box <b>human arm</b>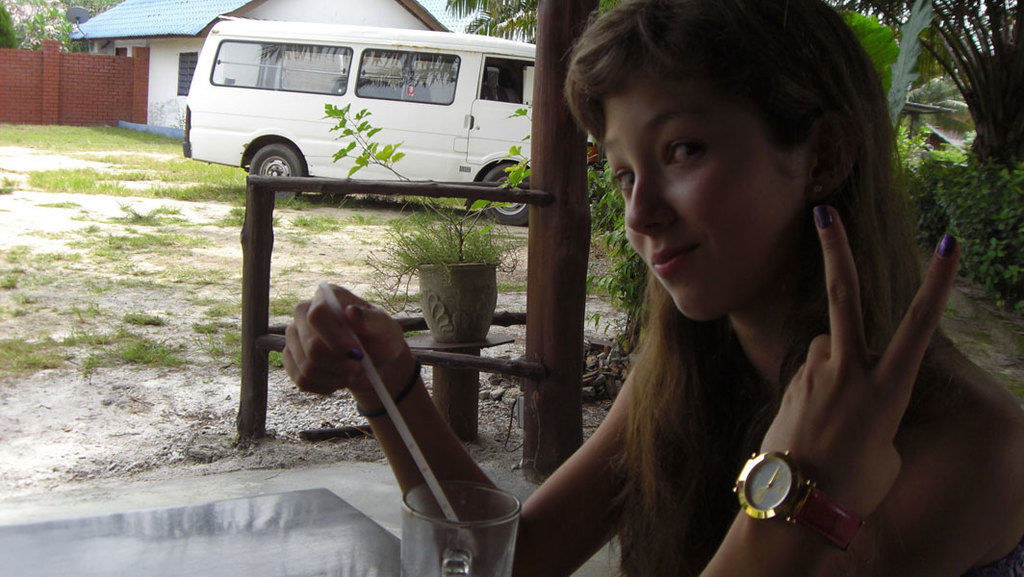
<box>695,206,958,575</box>
